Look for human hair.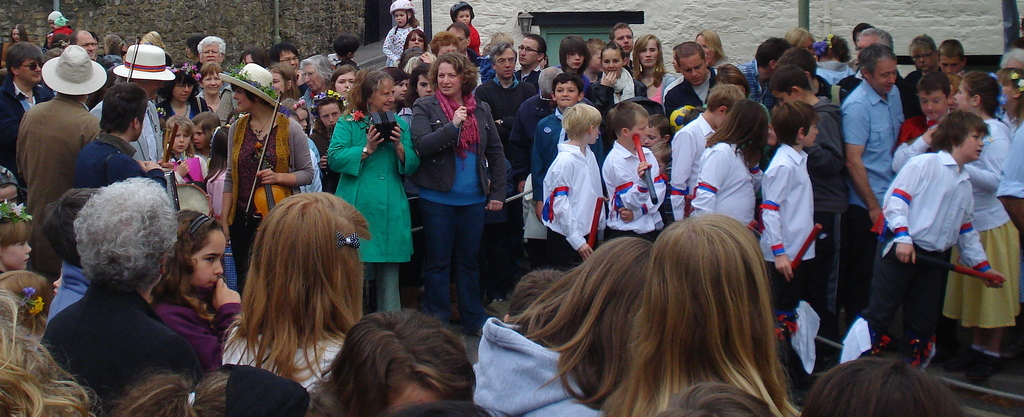
Found: [851, 19, 872, 39].
